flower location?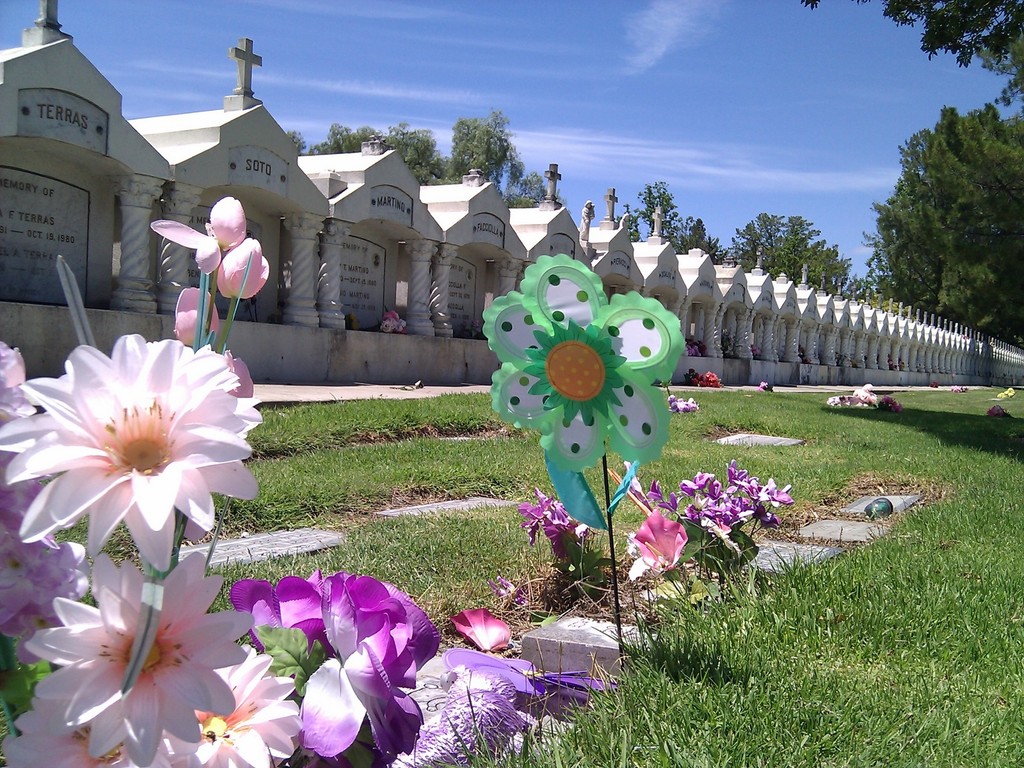
box=[152, 199, 270, 302]
